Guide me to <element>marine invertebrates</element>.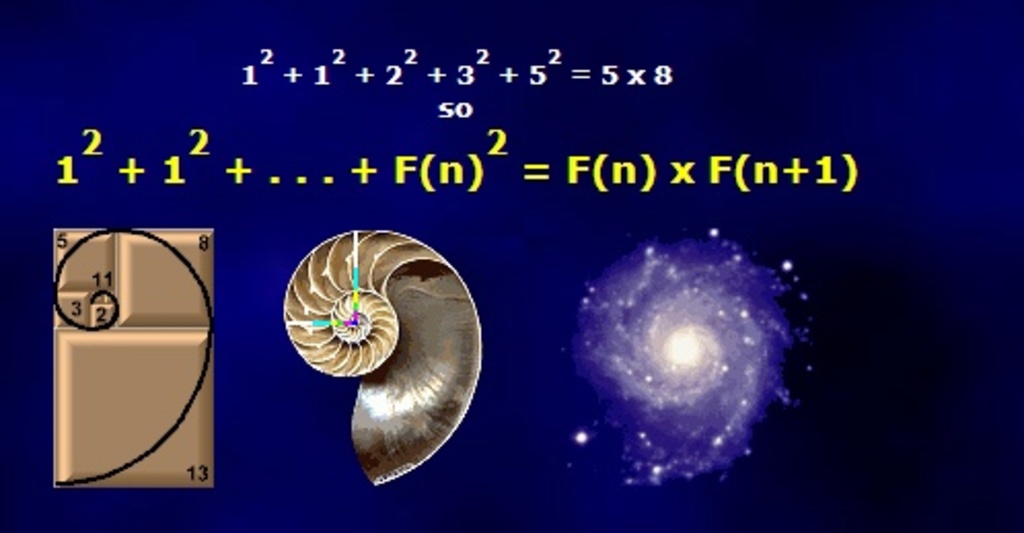
Guidance: 259:226:518:486.
